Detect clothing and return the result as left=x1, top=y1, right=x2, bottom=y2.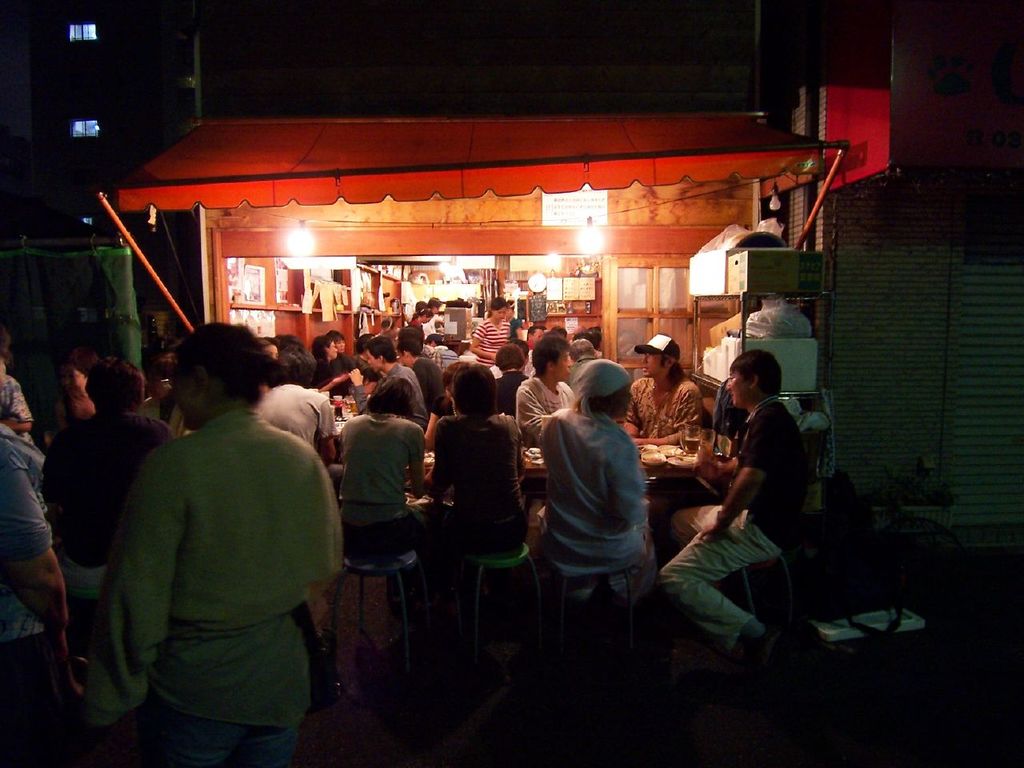
left=395, top=365, right=422, bottom=407.
